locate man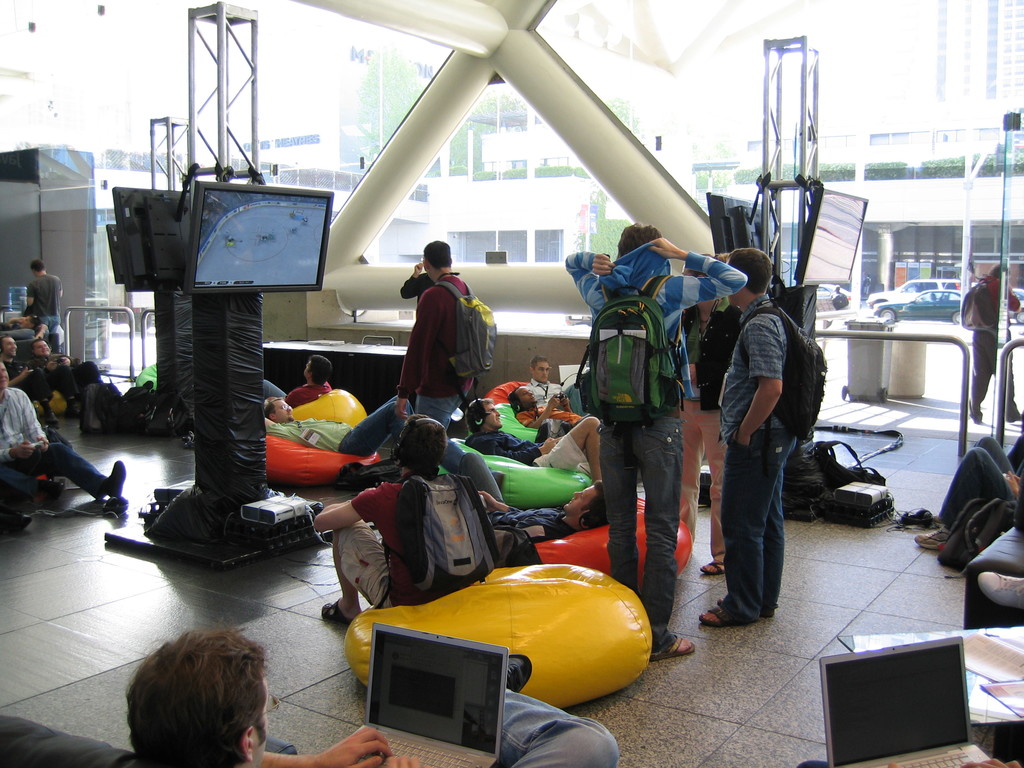
260 351 332 413
